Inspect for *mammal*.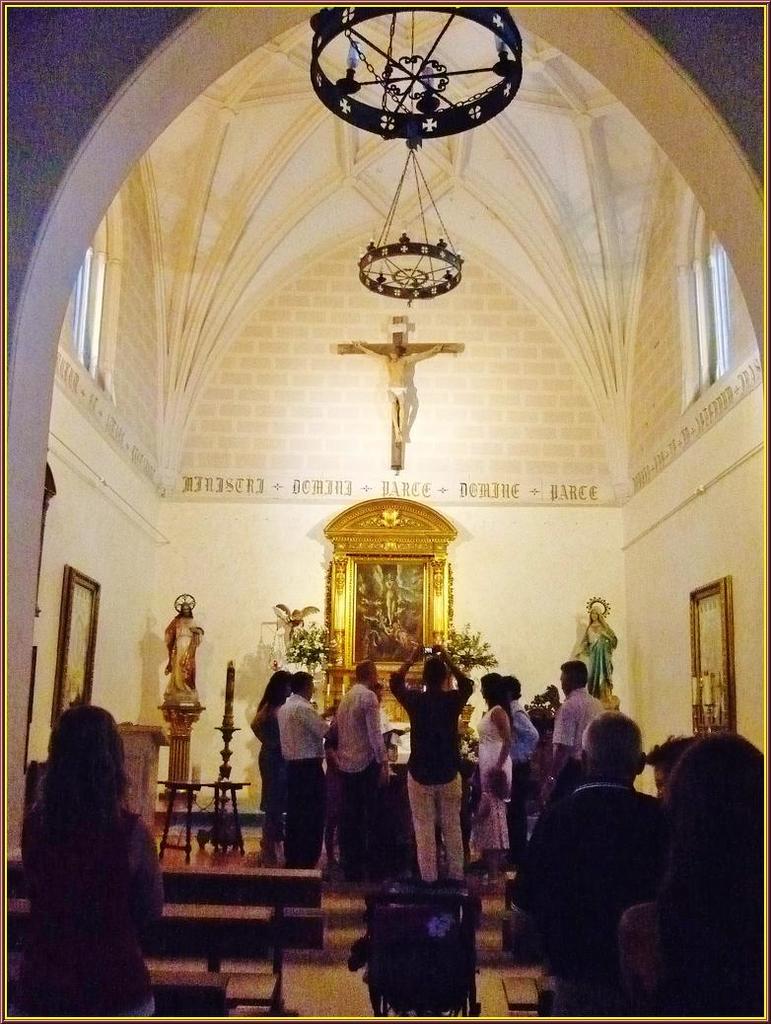
Inspection: bbox=[22, 686, 169, 1005].
